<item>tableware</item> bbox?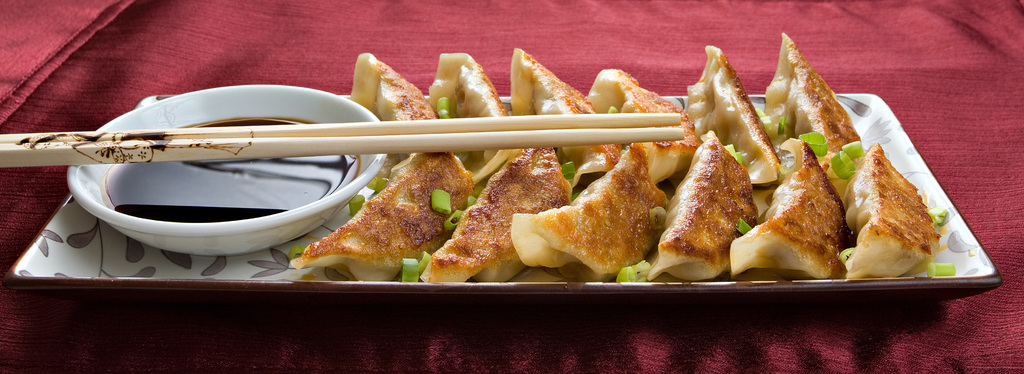
box(28, 92, 406, 257)
